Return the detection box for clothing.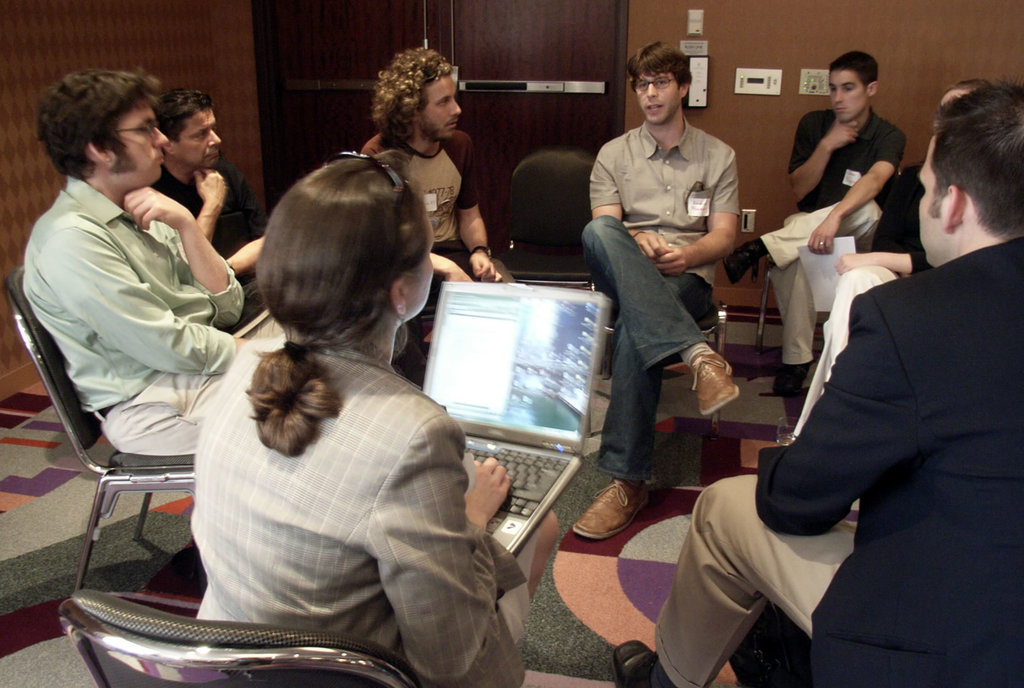
575, 112, 742, 508.
